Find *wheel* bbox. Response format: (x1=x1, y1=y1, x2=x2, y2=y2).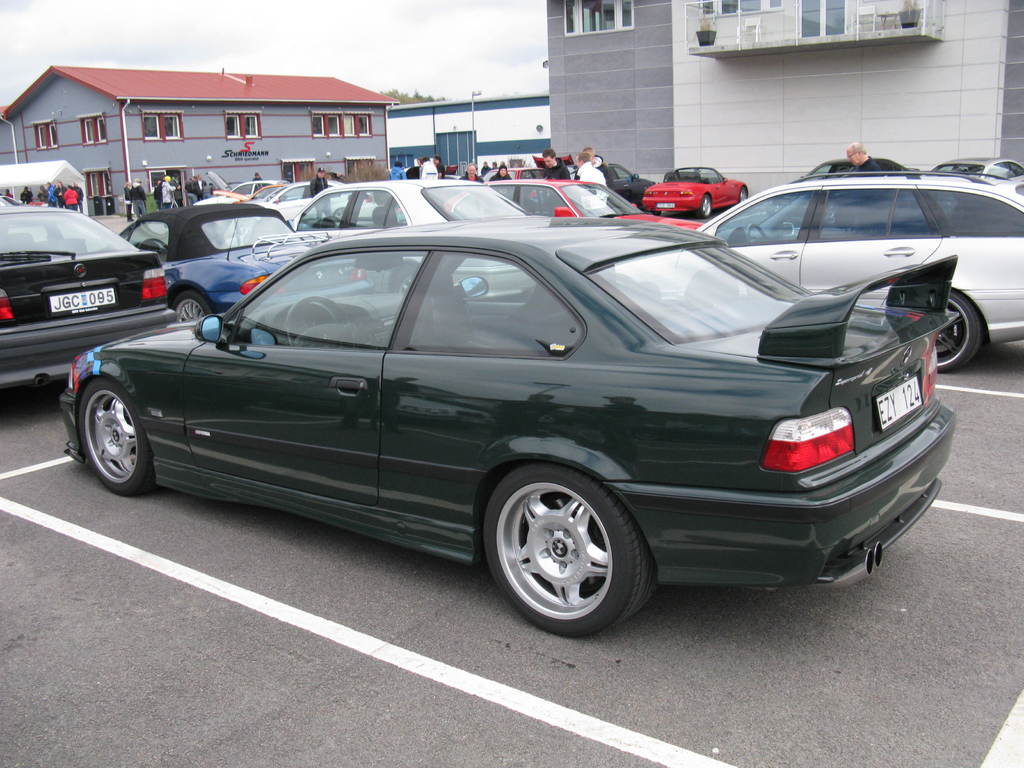
(x1=696, y1=192, x2=715, y2=219).
